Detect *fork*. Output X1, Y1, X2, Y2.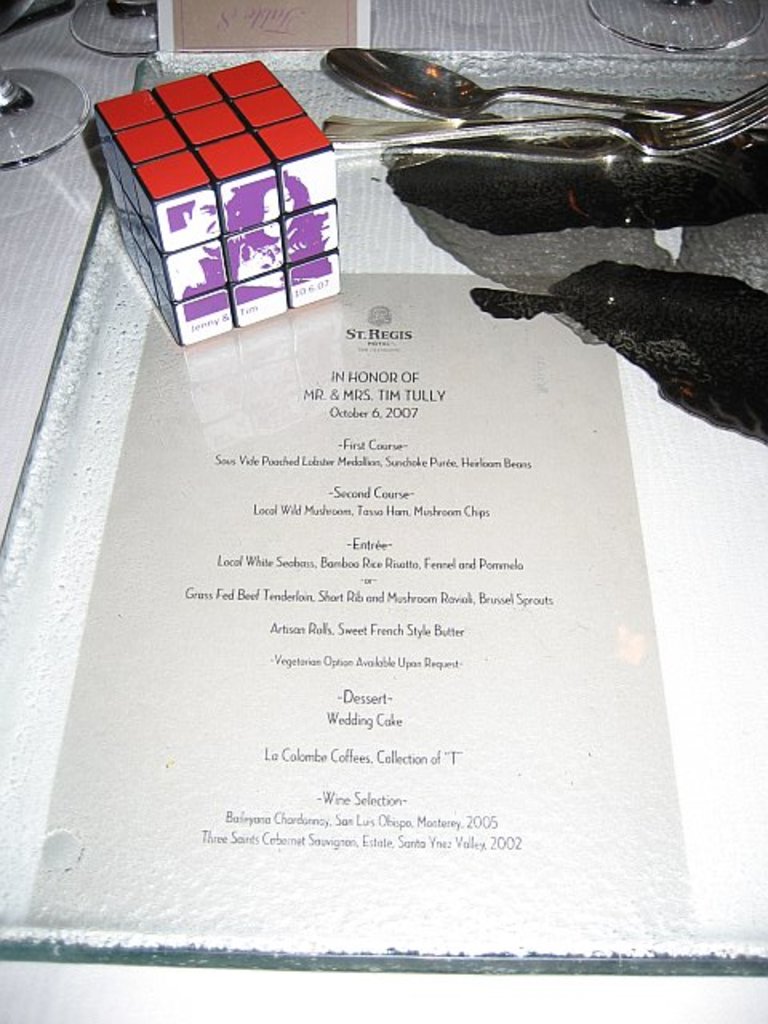
326, 72, 766, 160.
